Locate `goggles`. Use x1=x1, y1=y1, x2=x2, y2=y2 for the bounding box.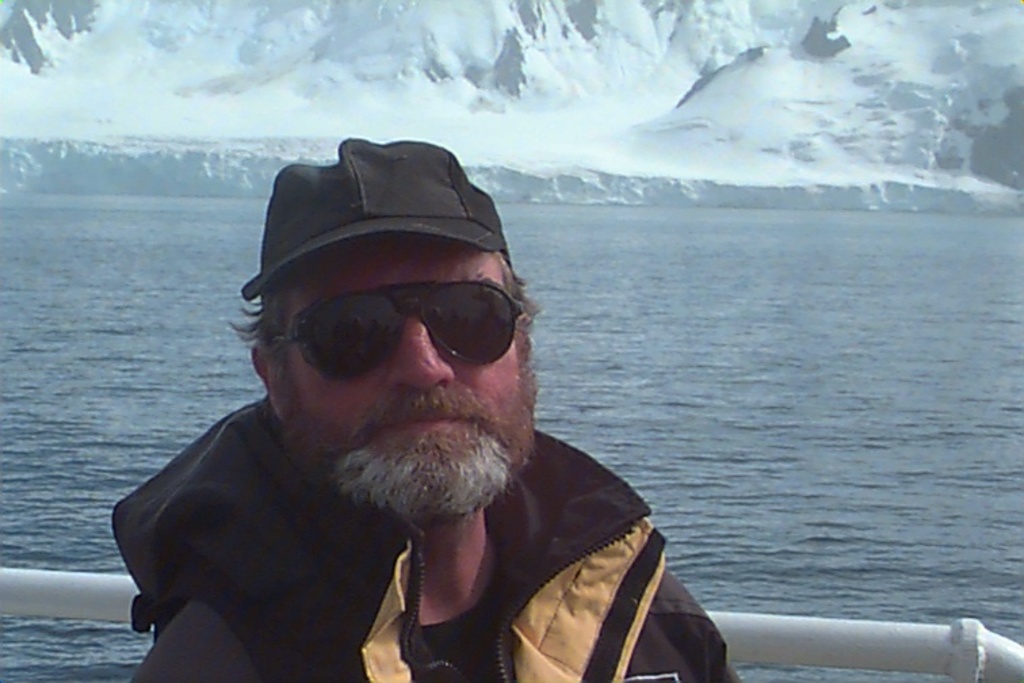
x1=253, y1=264, x2=526, y2=374.
